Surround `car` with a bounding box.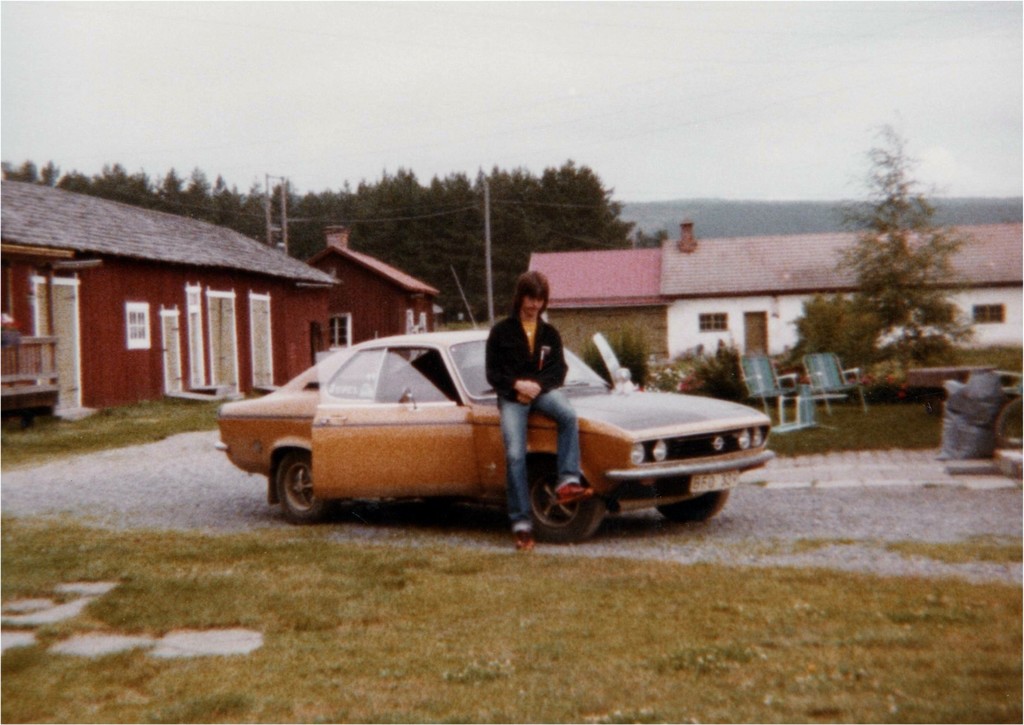
(left=214, top=266, right=776, bottom=546).
